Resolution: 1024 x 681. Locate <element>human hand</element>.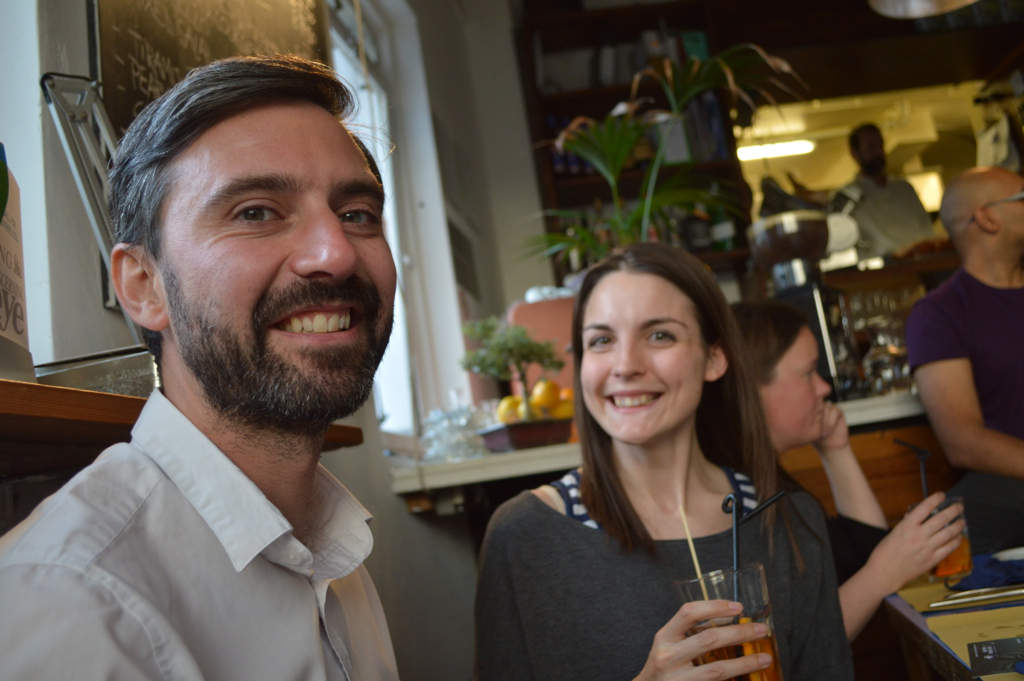
Rect(807, 401, 847, 447).
